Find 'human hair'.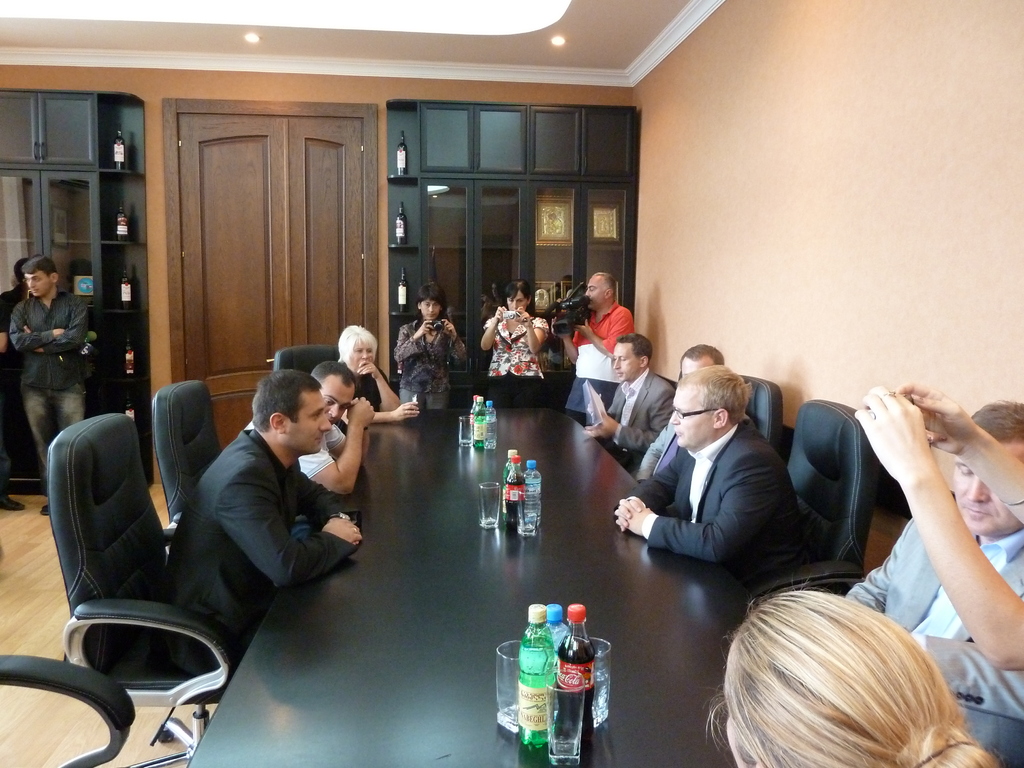
[675, 362, 754, 428].
